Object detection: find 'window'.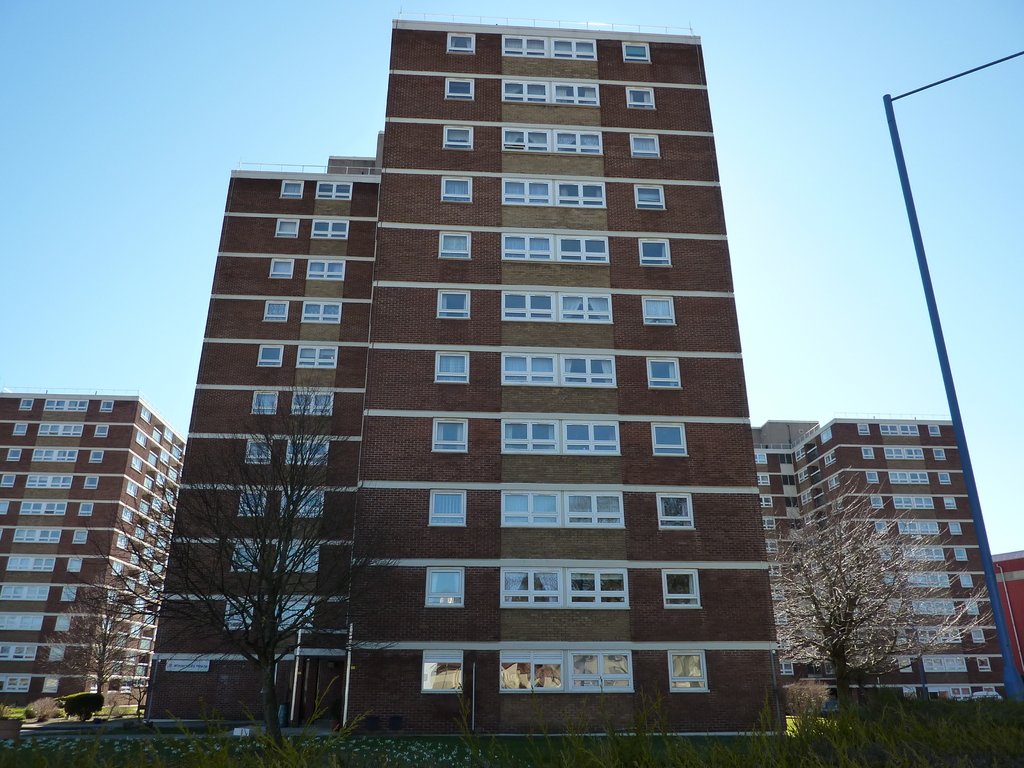
bbox=[60, 587, 79, 604].
